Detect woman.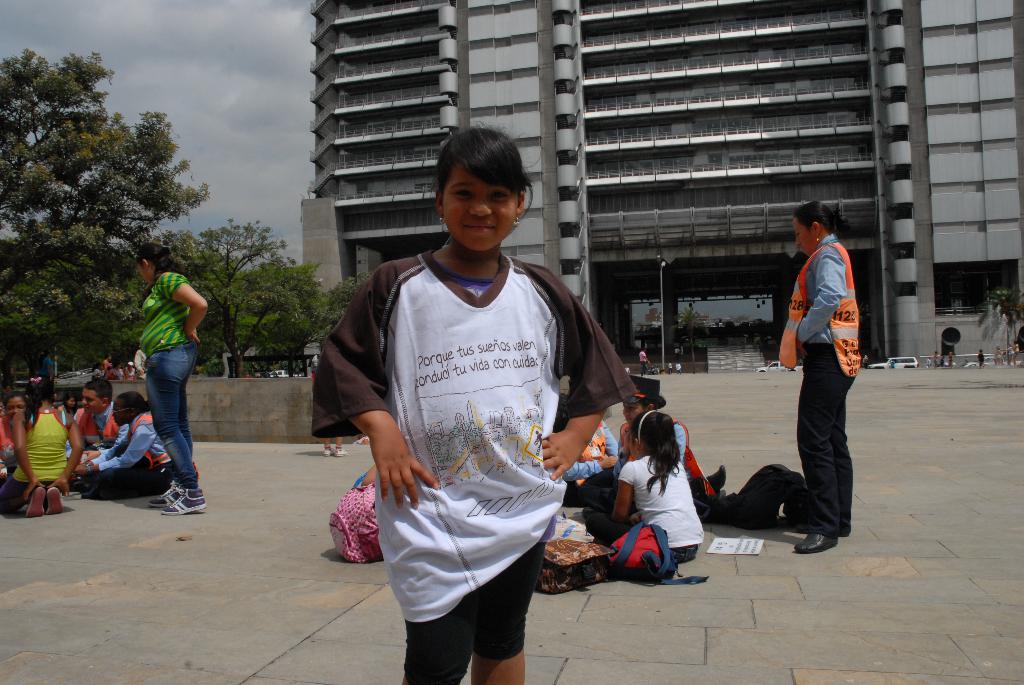
Detected at select_region(0, 396, 31, 475).
